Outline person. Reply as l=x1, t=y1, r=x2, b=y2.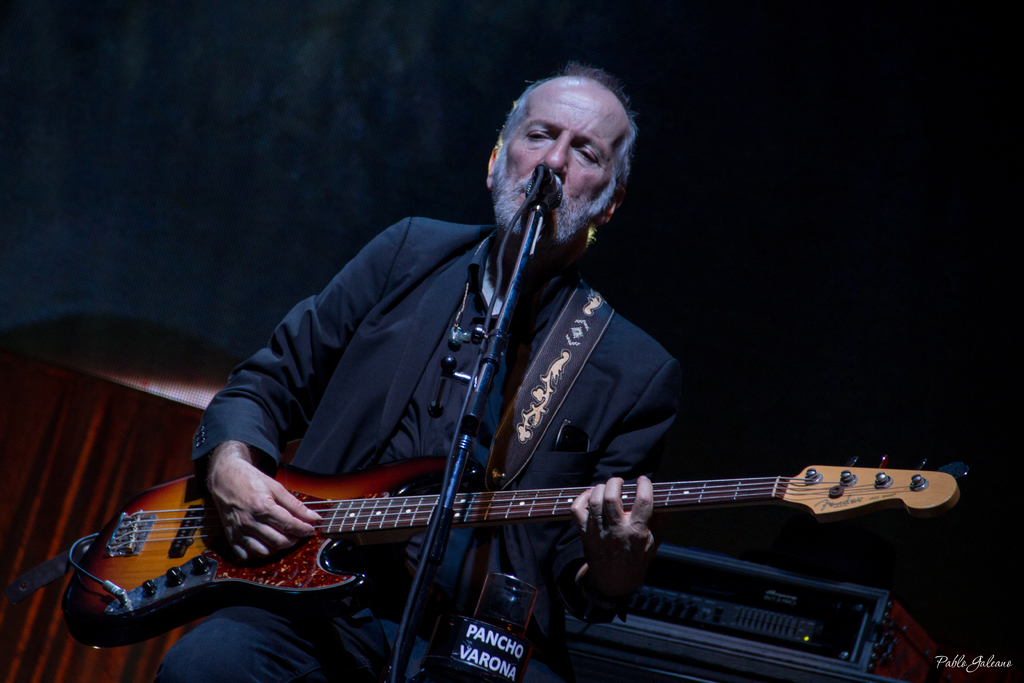
l=161, t=94, r=881, b=681.
